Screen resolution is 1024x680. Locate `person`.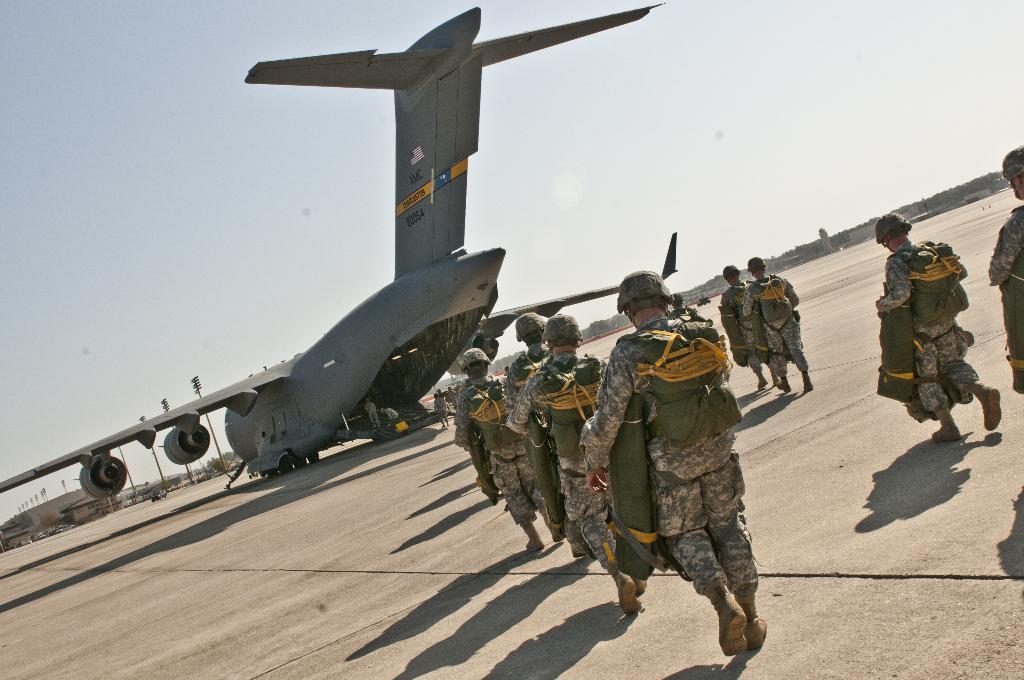
l=582, t=276, r=772, b=651.
